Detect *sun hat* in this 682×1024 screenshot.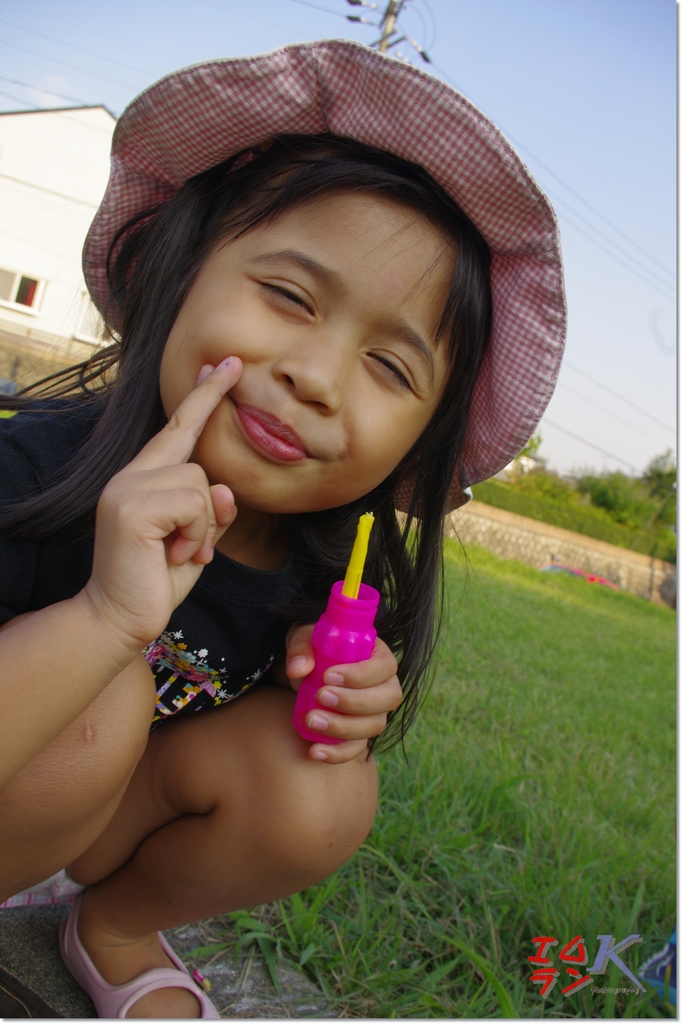
Detection: <box>67,32,568,536</box>.
